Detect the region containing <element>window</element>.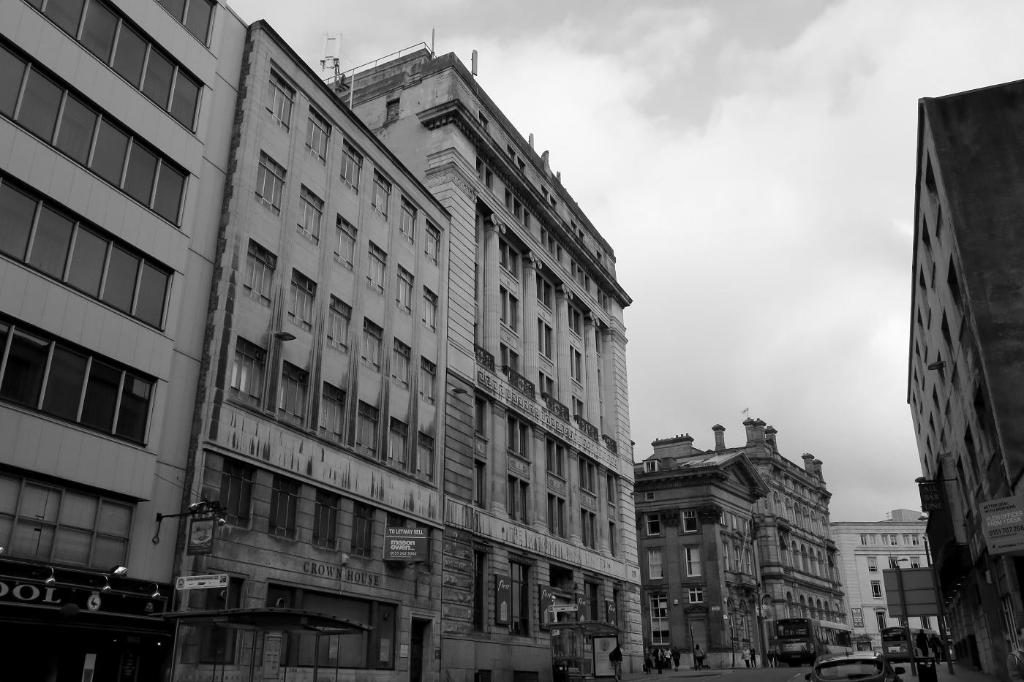
bbox=(573, 394, 587, 425).
